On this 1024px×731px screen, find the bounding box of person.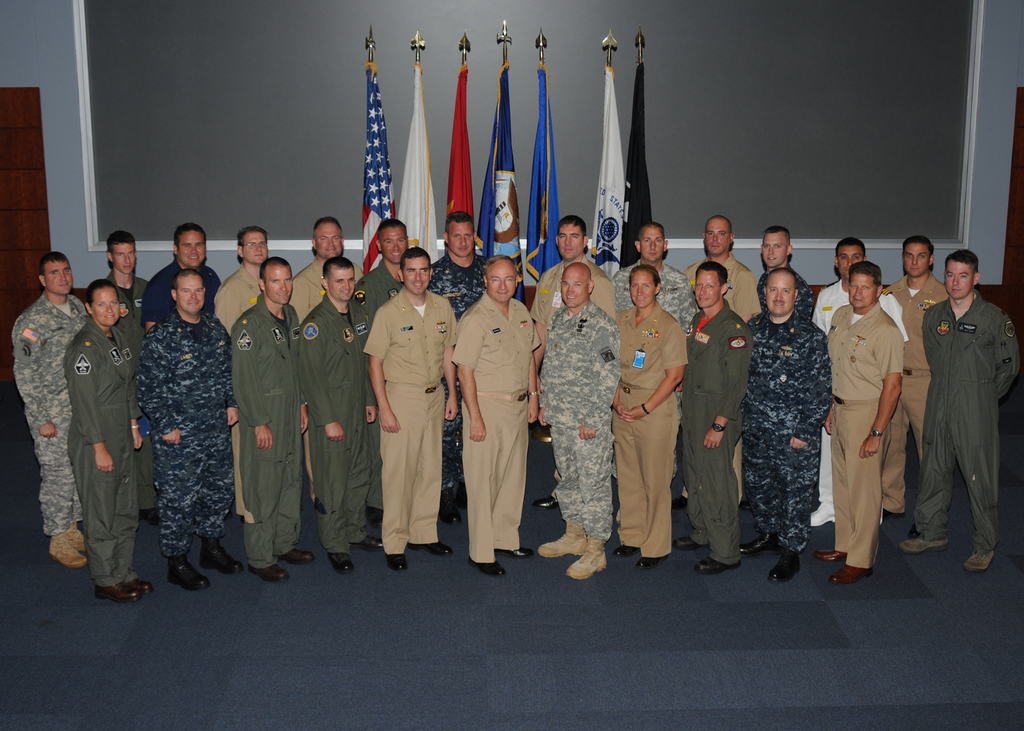
Bounding box: 136/268/241/592.
